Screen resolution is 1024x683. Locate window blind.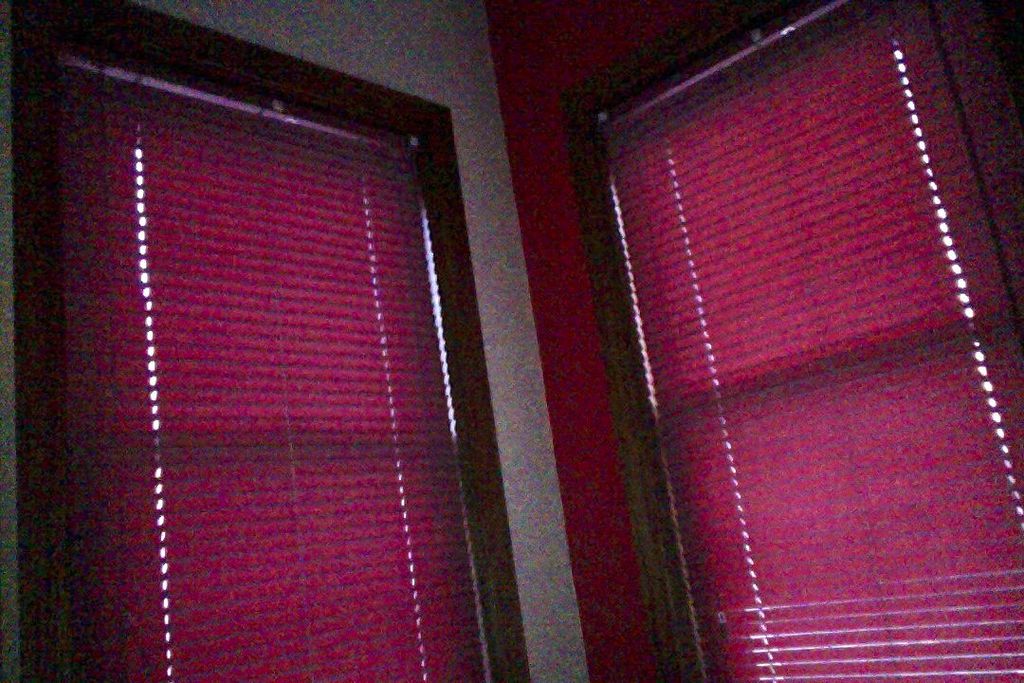
region(562, 0, 1023, 682).
